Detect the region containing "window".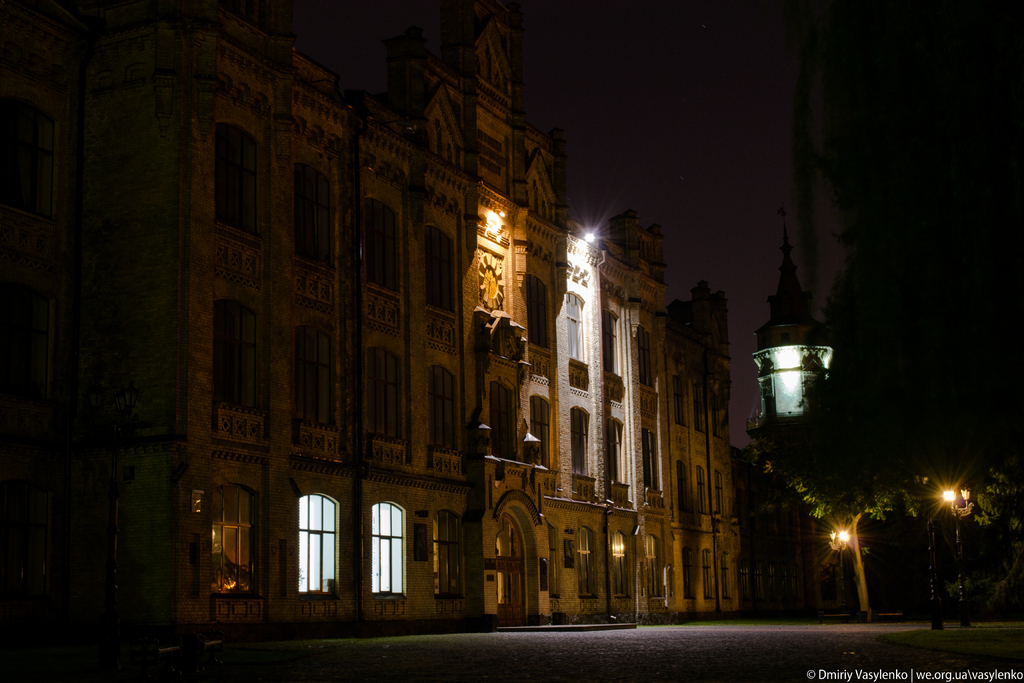
bbox(301, 318, 348, 443).
